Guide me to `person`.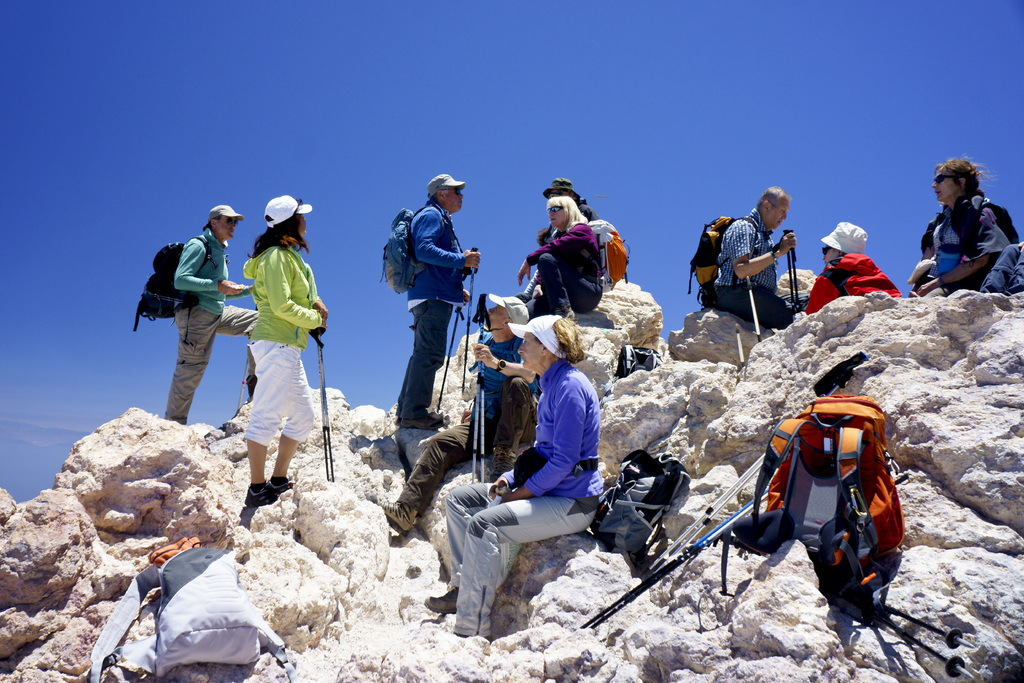
Guidance: rect(516, 188, 611, 325).
